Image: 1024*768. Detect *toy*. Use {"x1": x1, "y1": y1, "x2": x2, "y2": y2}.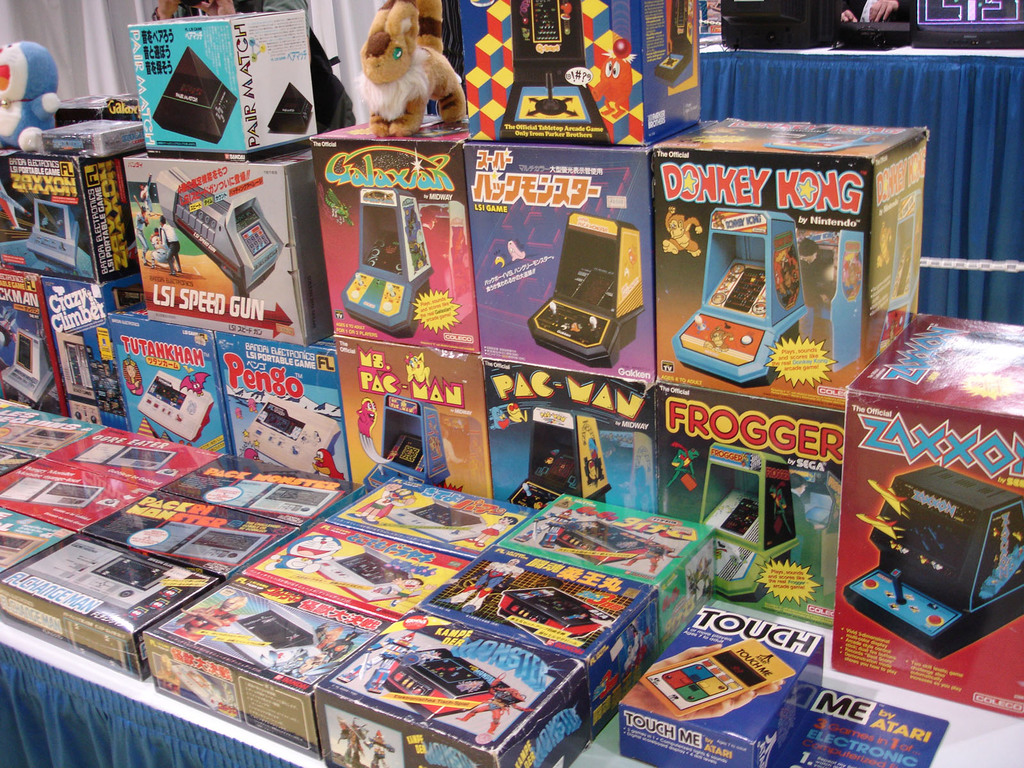
{"x1": 796, "y1": 228, "x2": 865, "y2": 371}.
